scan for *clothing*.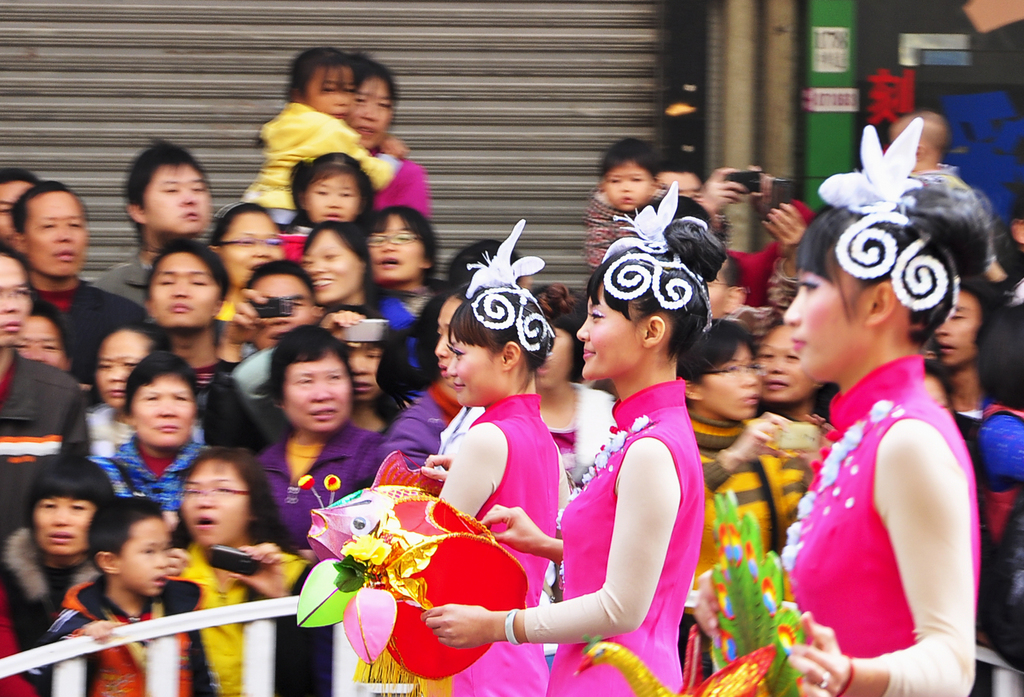
Scan result: [19,272,162,385].
